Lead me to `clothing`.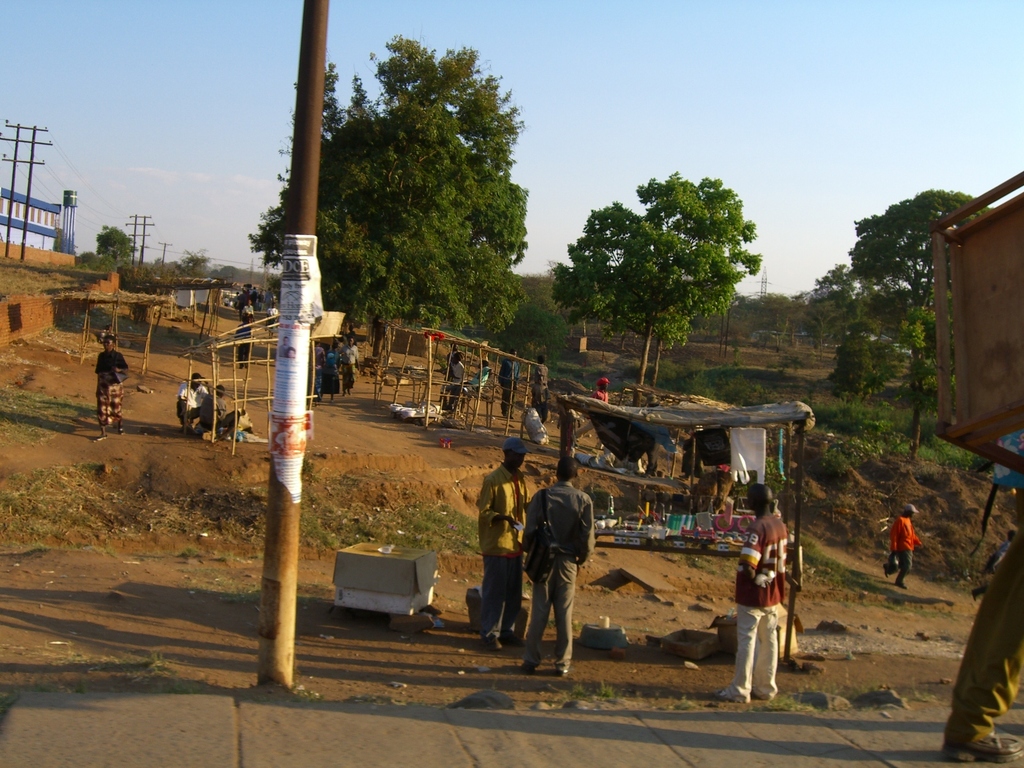
Lead to 514:452:602:662.
